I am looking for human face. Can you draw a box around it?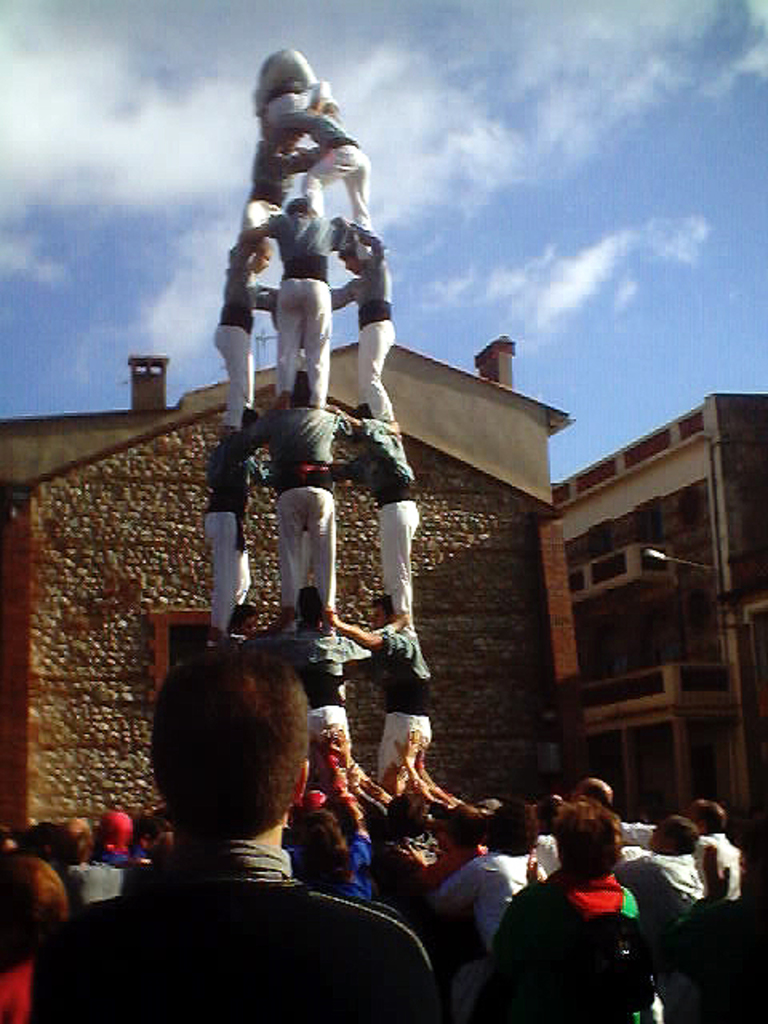
Sure, the bounding box is left=341, top=250, right=363, bottom=275.
